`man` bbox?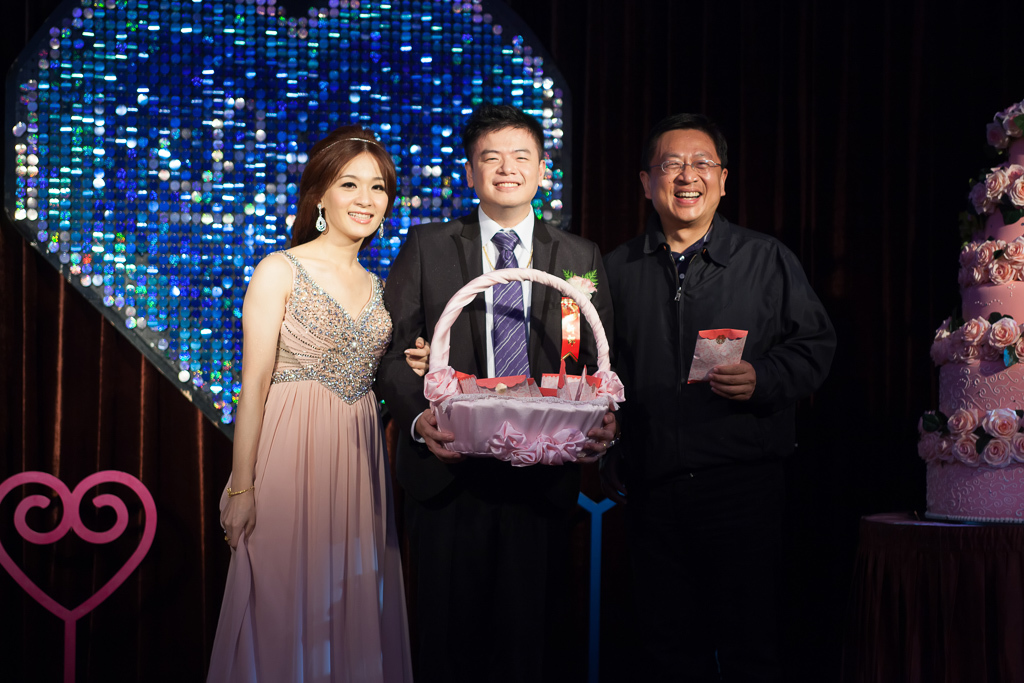
[602, 111, 858, 679]
